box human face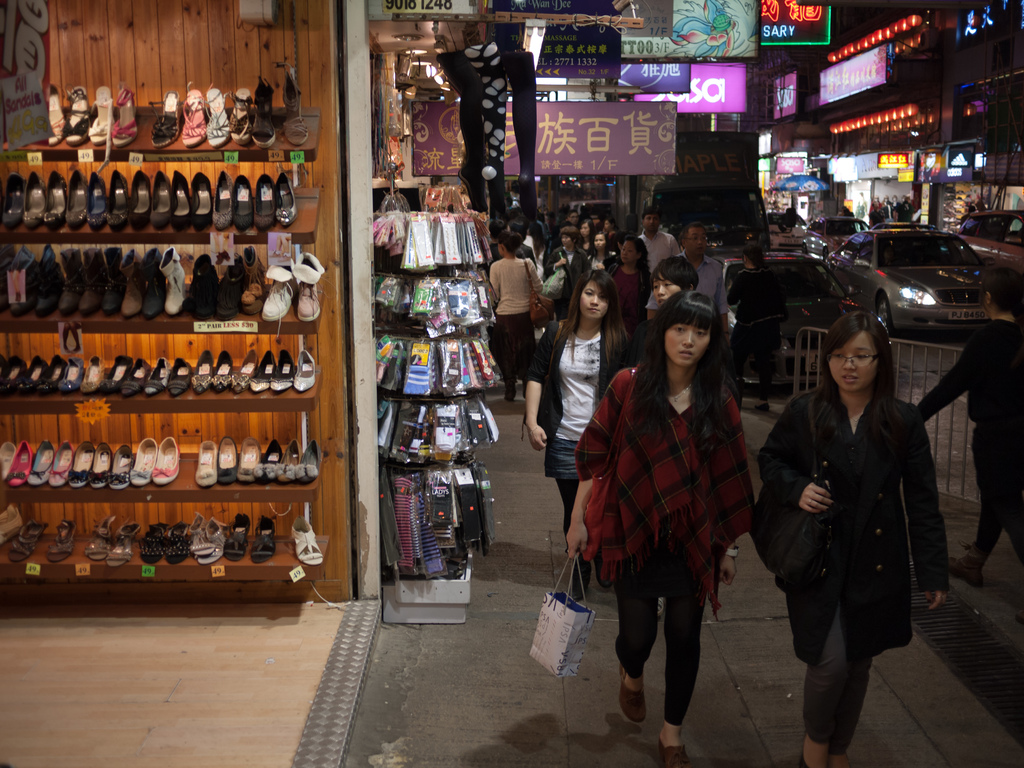
locate(620, 241, 634, 264)
